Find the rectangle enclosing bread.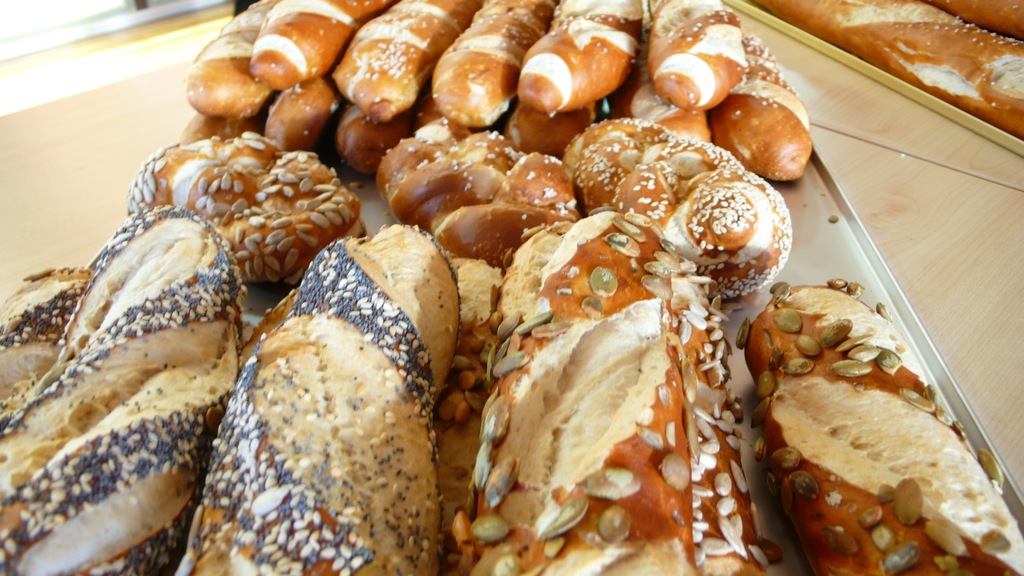
select_region(191, 215, 455, 558).
